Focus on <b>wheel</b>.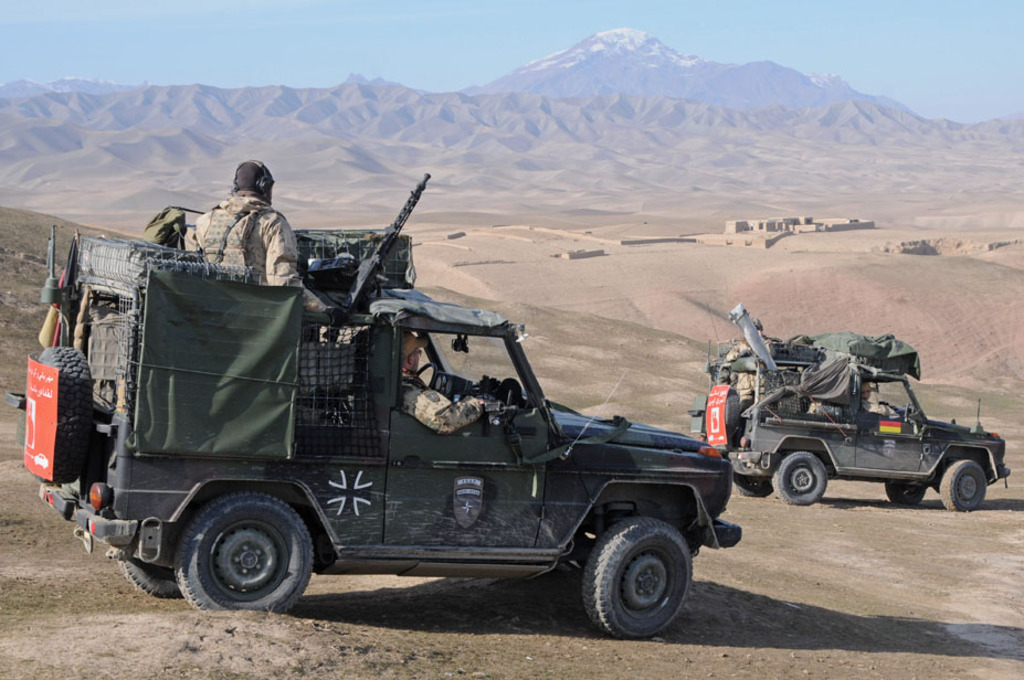
Focused at (412, 362, 442, 396).
